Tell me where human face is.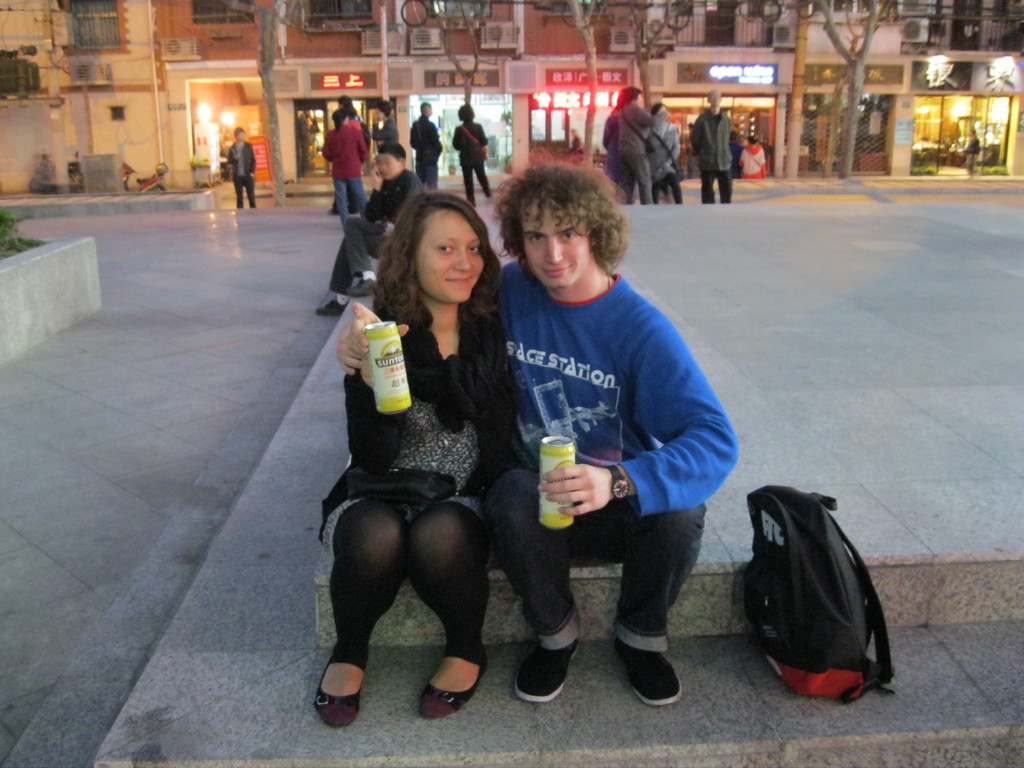
human face is at select_region(424, 104, 434, 115).
